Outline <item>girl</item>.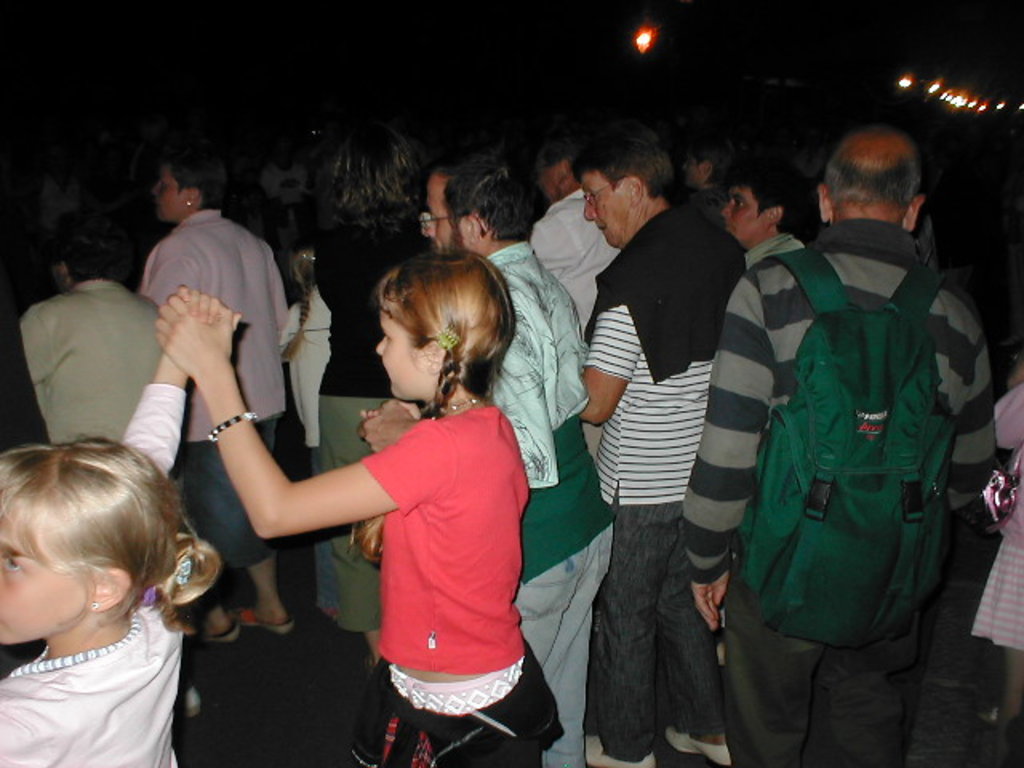
Outline: pyautogui.locateOnScreen(155, 251, 566, 766).
